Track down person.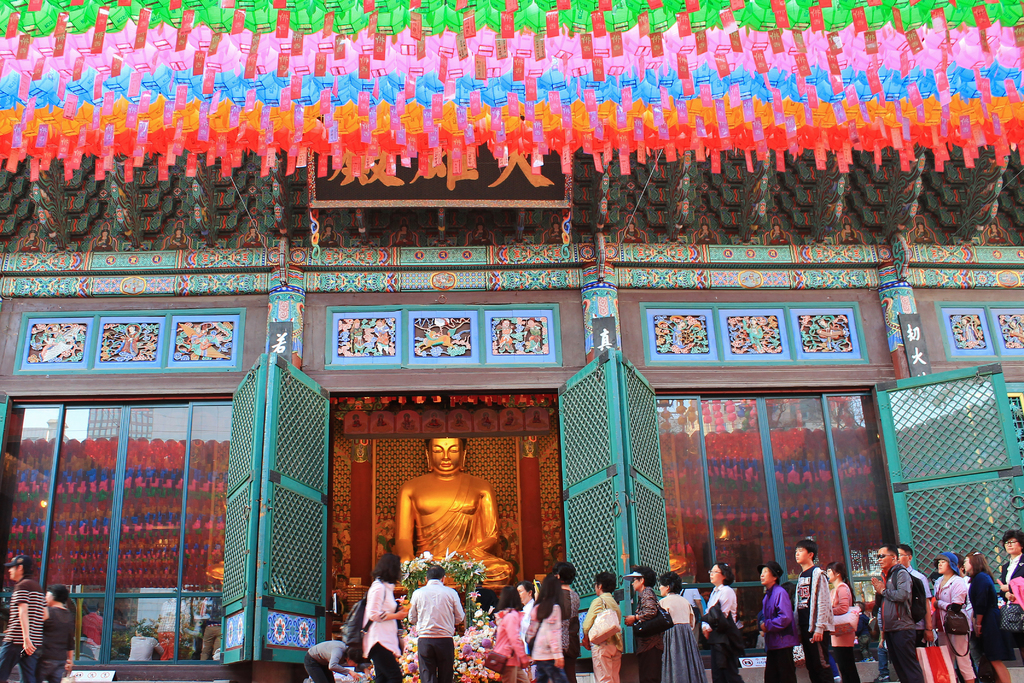
Tracked to x1=972, y1=550, x2=1011, y2=682.
